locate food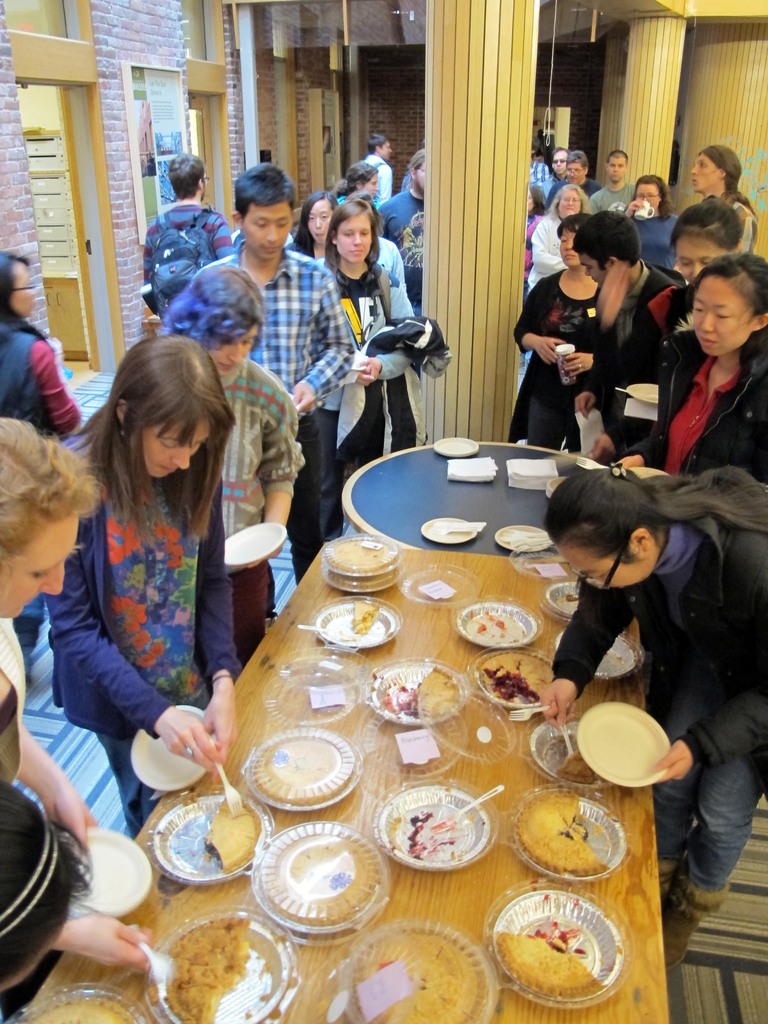
(left=261, top=838, right=380, bottom=929)
